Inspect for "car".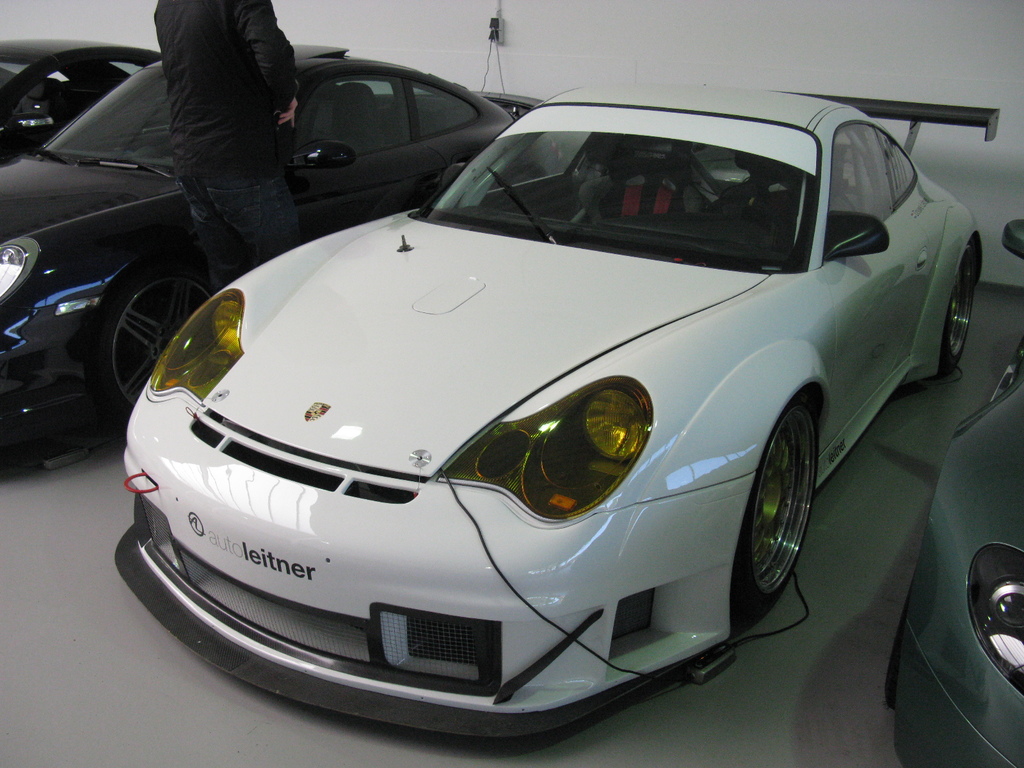
Inspection: [x1=111, y1=78, x2=946, y2=724].
